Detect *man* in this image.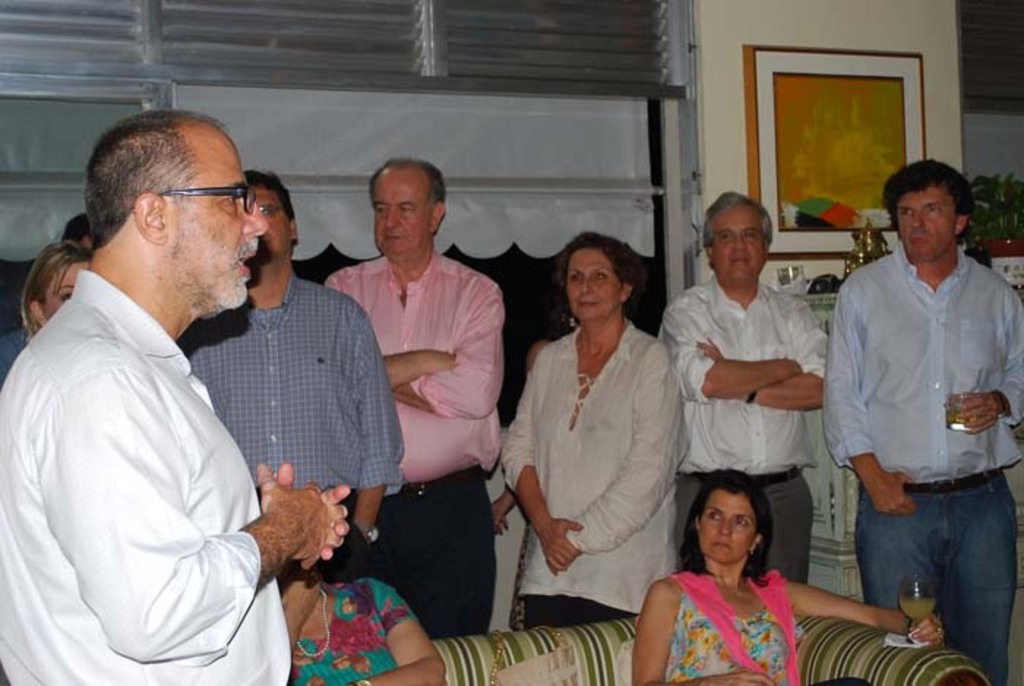
Detection: [0, 105, 355, 685].
